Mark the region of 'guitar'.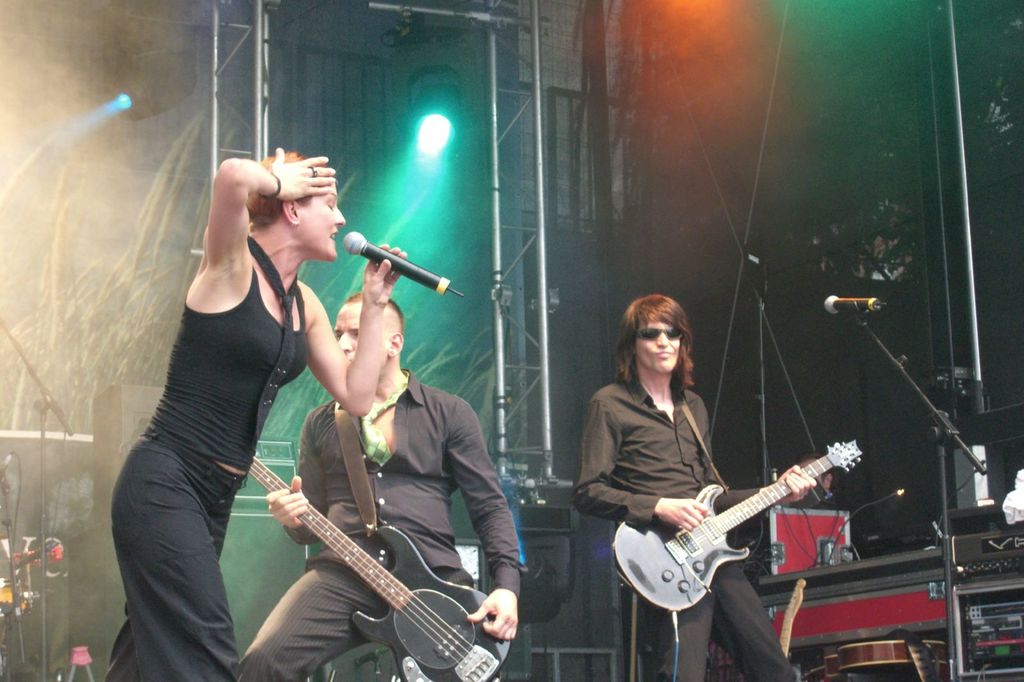
Region: [227,434,524,677].
